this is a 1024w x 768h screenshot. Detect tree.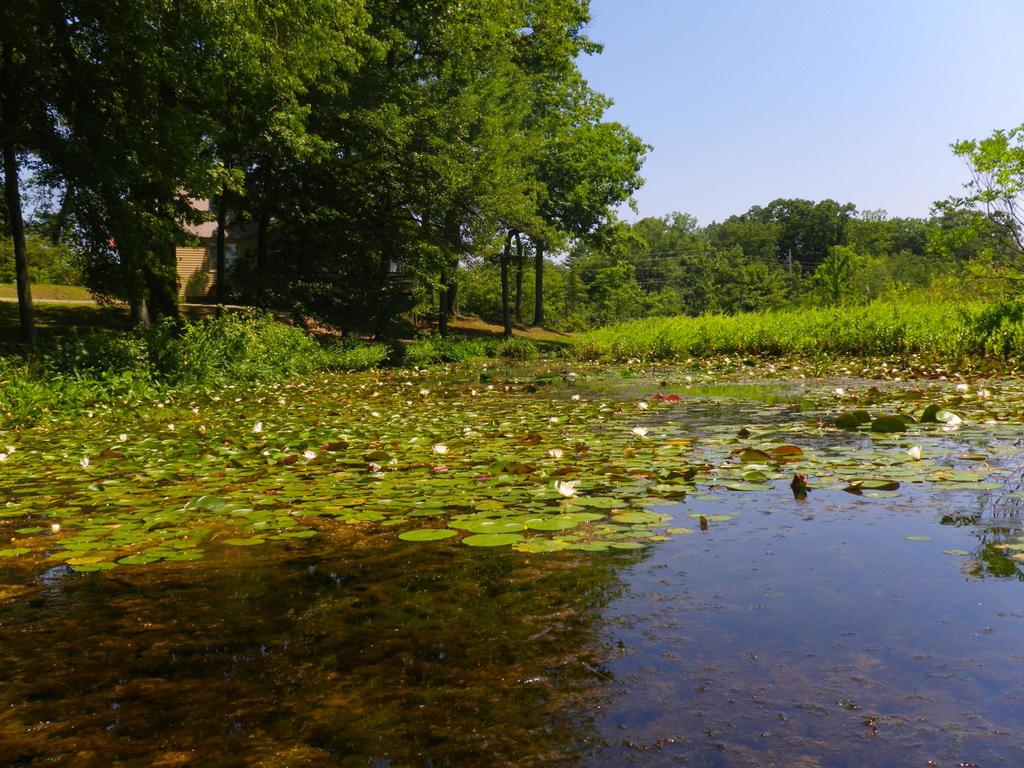
box=[741, 188, 874, 291].
